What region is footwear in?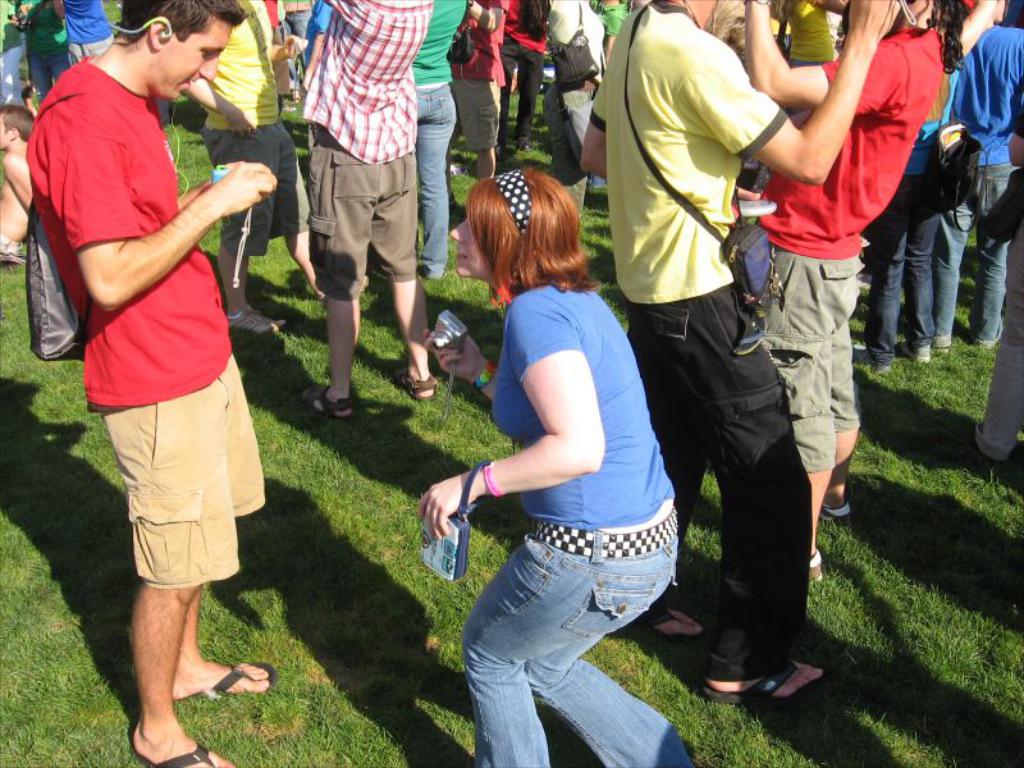
{"x1": 204, "y1": 655, "x2": 279, "y2": 696}.
